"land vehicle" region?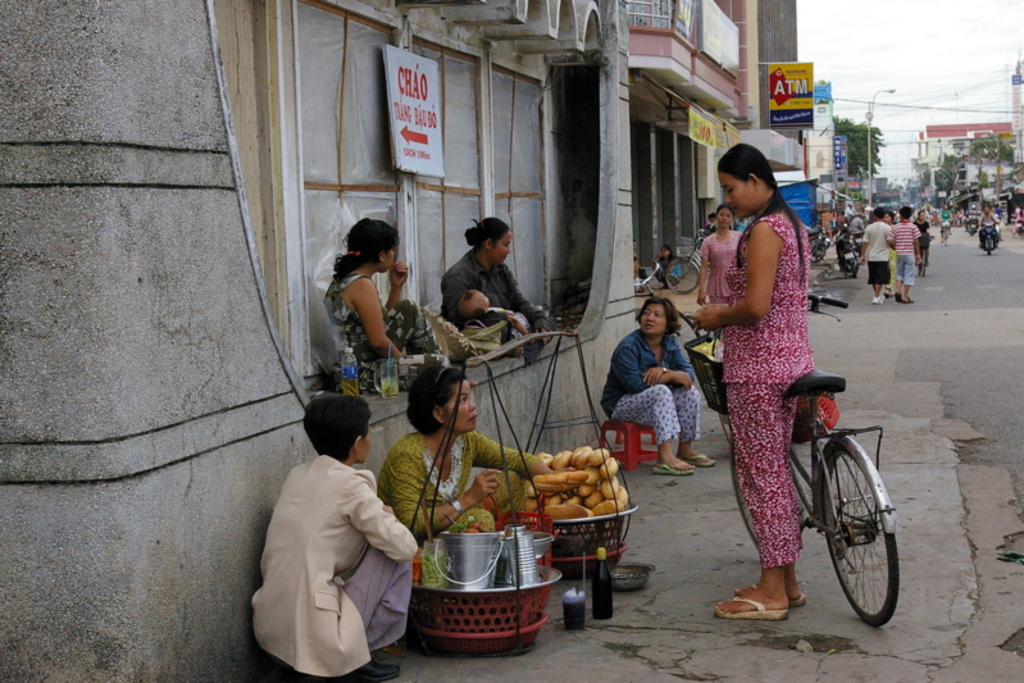
(806, 231, 830, 263)
